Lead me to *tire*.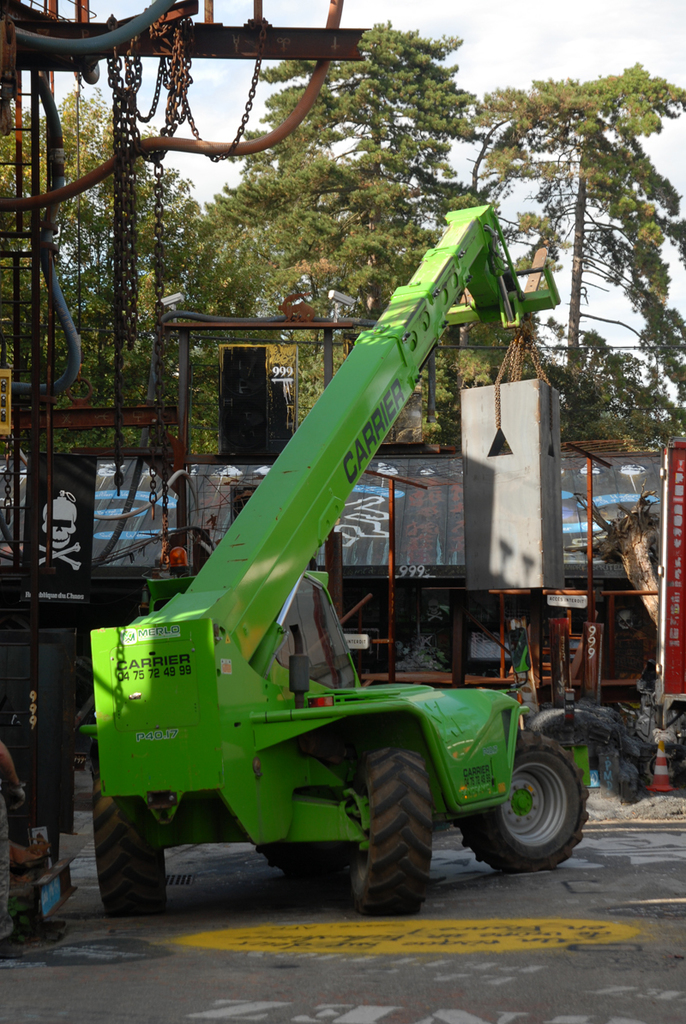
Lead to Rect(448, 731, 595, 870).
